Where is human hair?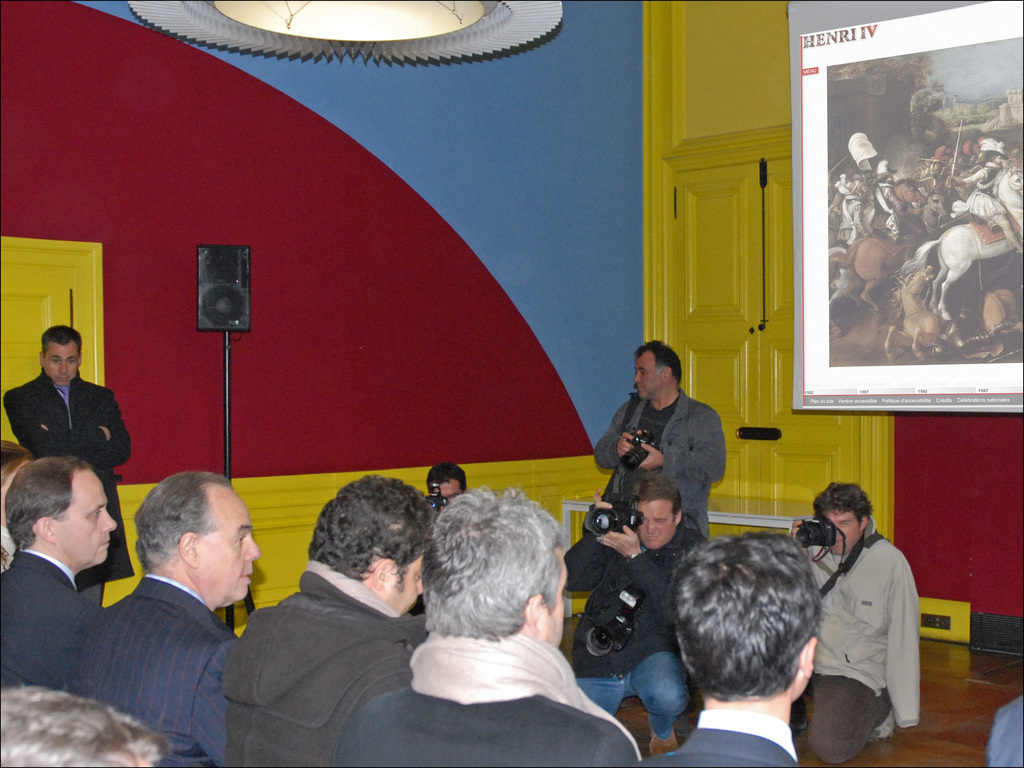
307/474/439/593.
